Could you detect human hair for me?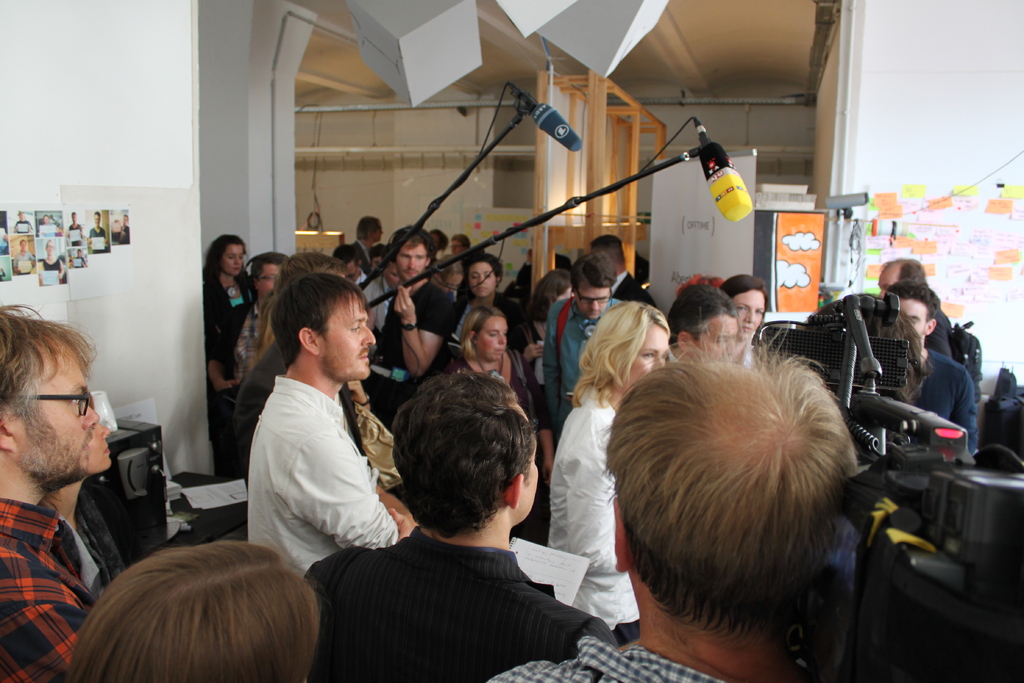
Detection result: (66,539,316,682).
